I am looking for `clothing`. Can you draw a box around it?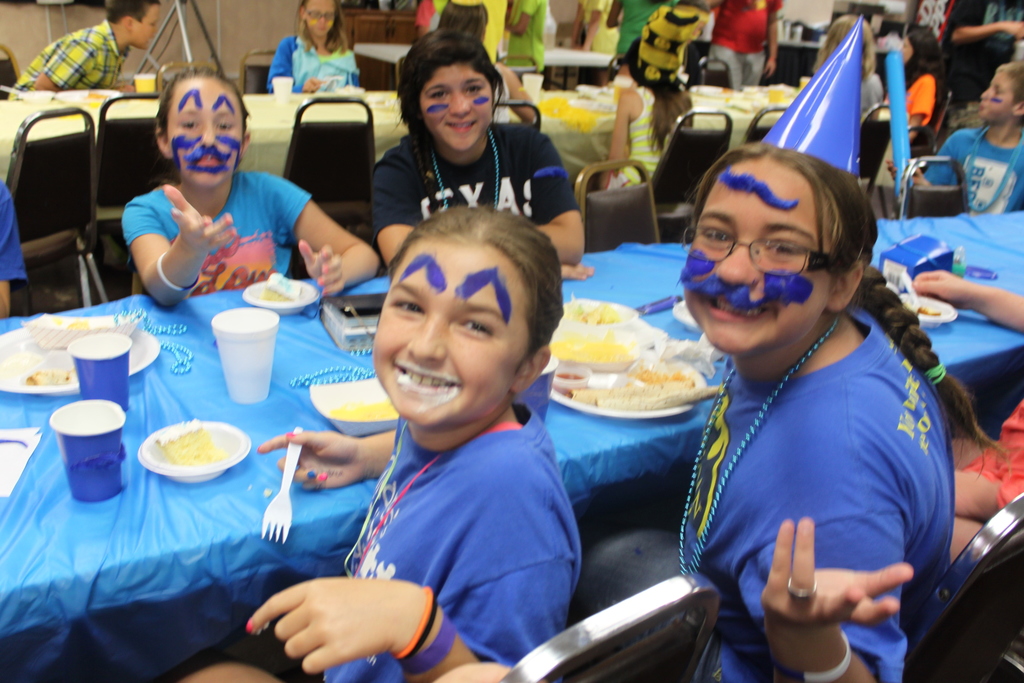
Sure, the bounding box is [left=668, top=280, right=978, bottom=655].
